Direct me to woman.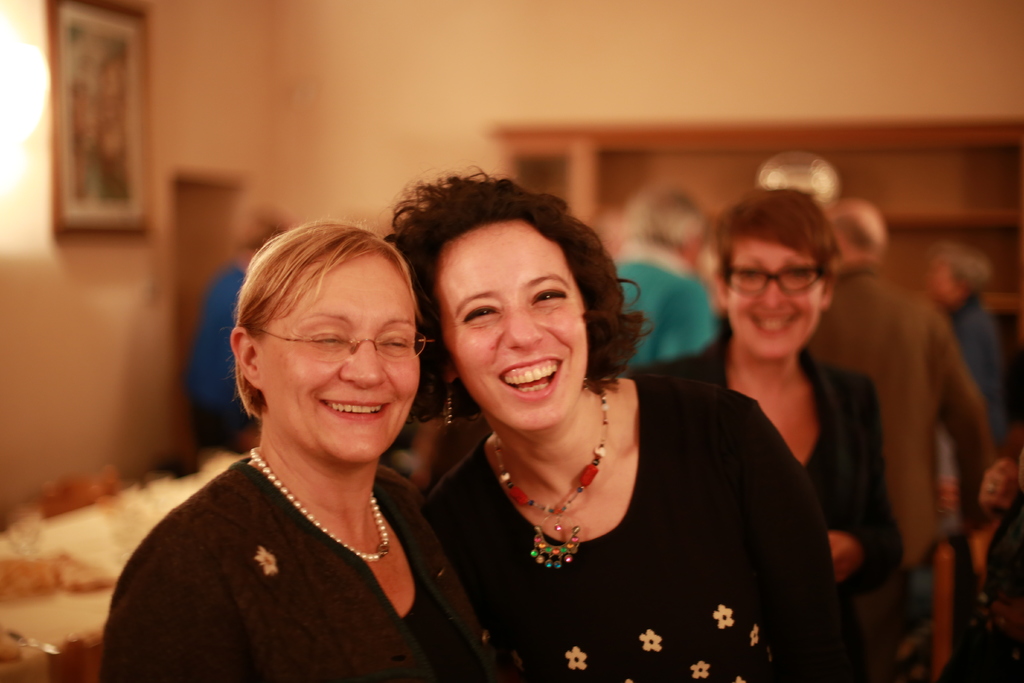
Direction: <bbox>651, 189, 895, 682</bbox>.
